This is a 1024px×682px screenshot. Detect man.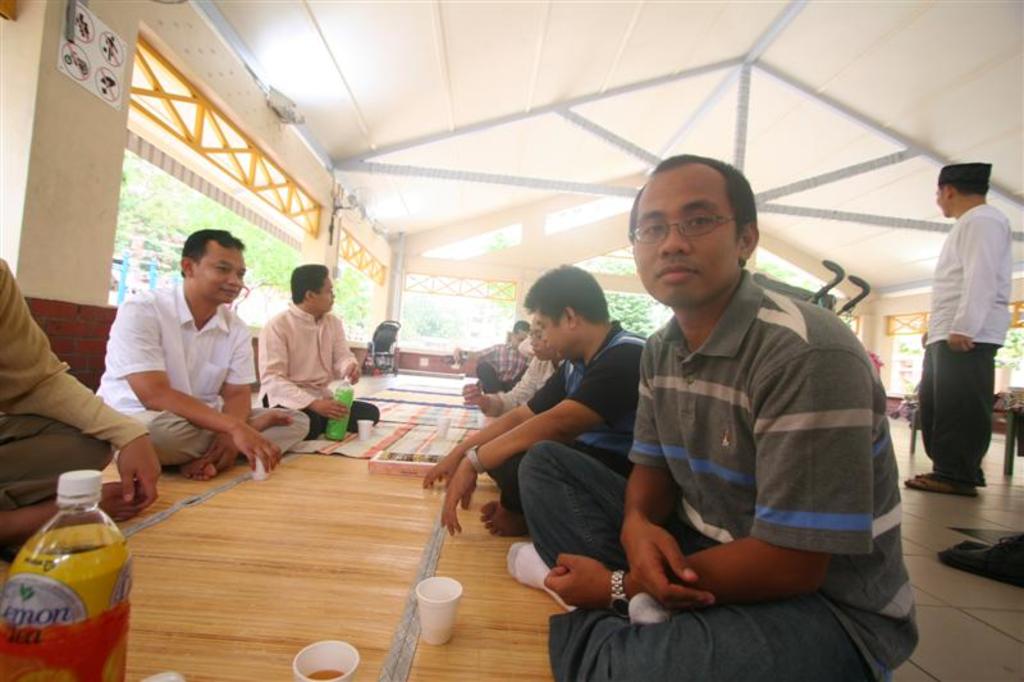
585, 157, 911, 664.
